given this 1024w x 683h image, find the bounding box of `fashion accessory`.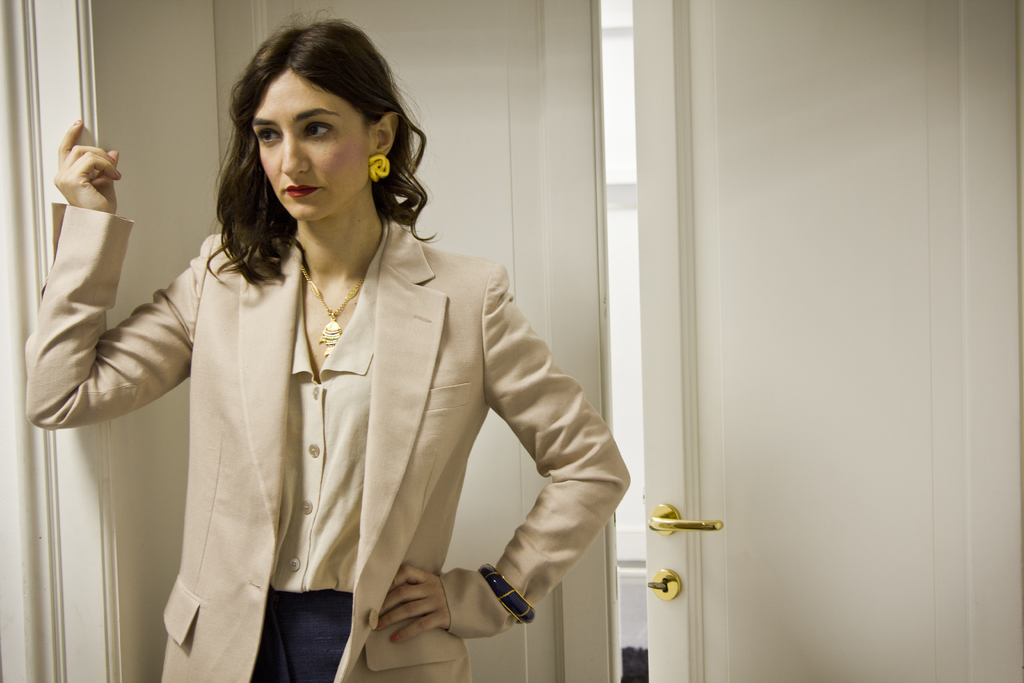
BBox(299, 269, 362, 359).
